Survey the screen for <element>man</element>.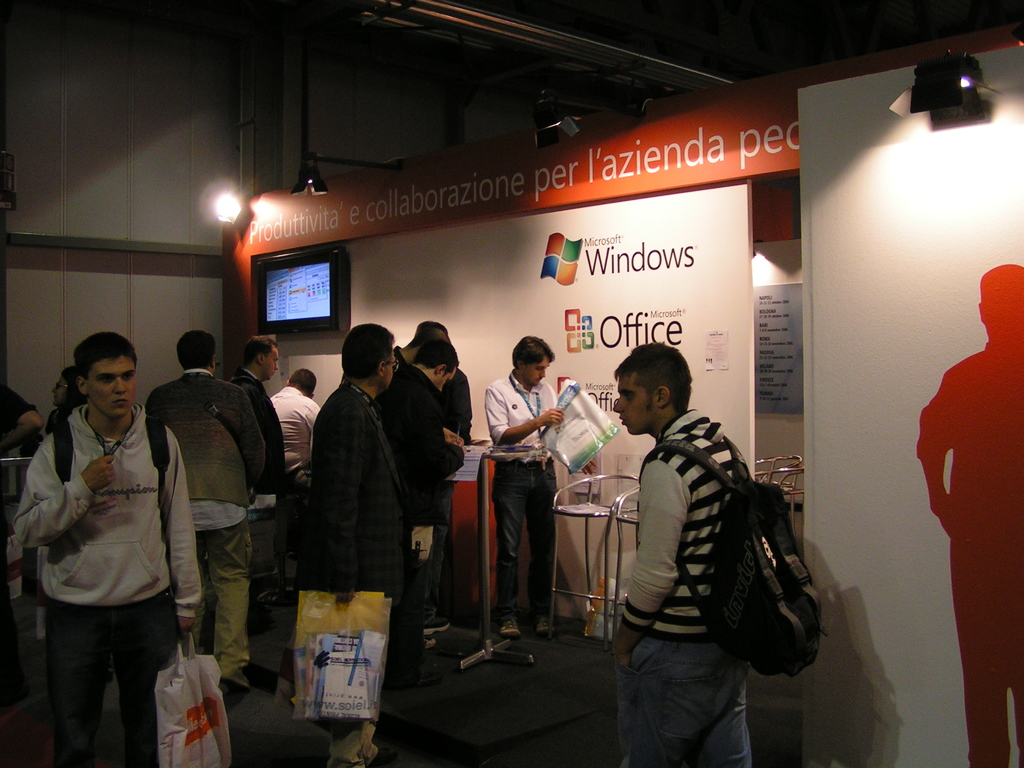
Survey found: 273:365:321:500.
